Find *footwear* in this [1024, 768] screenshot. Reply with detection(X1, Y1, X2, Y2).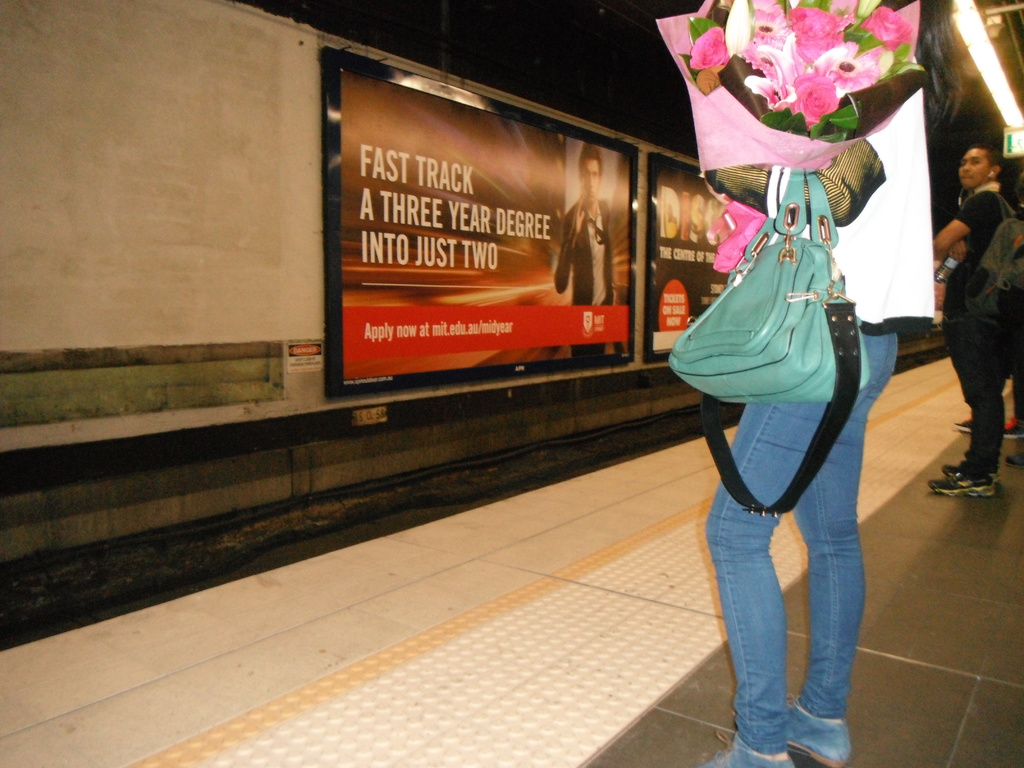
detection(950, 418, 973, 433).
